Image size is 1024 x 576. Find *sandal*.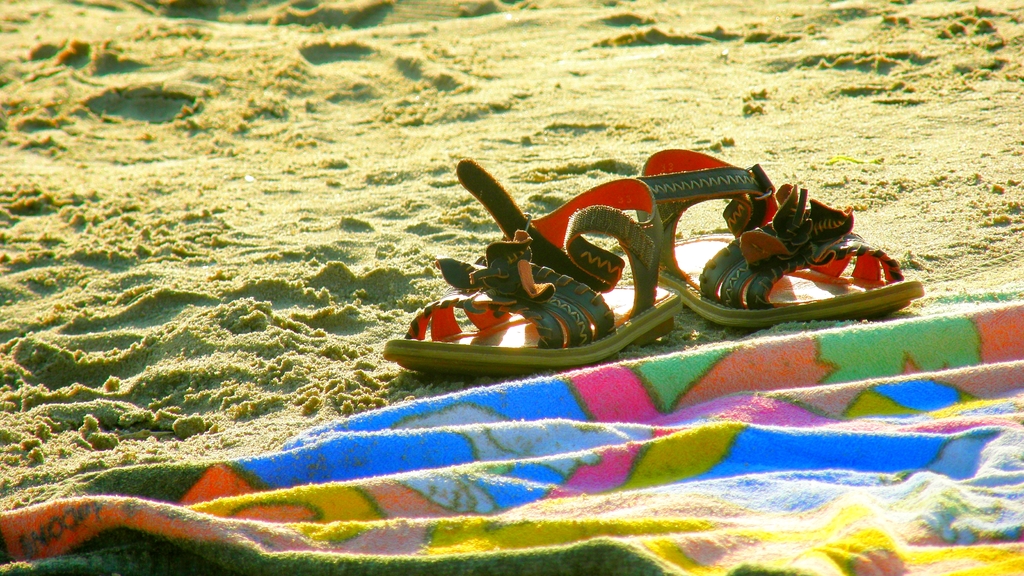
l=384, t=161, r=680, b=365.
